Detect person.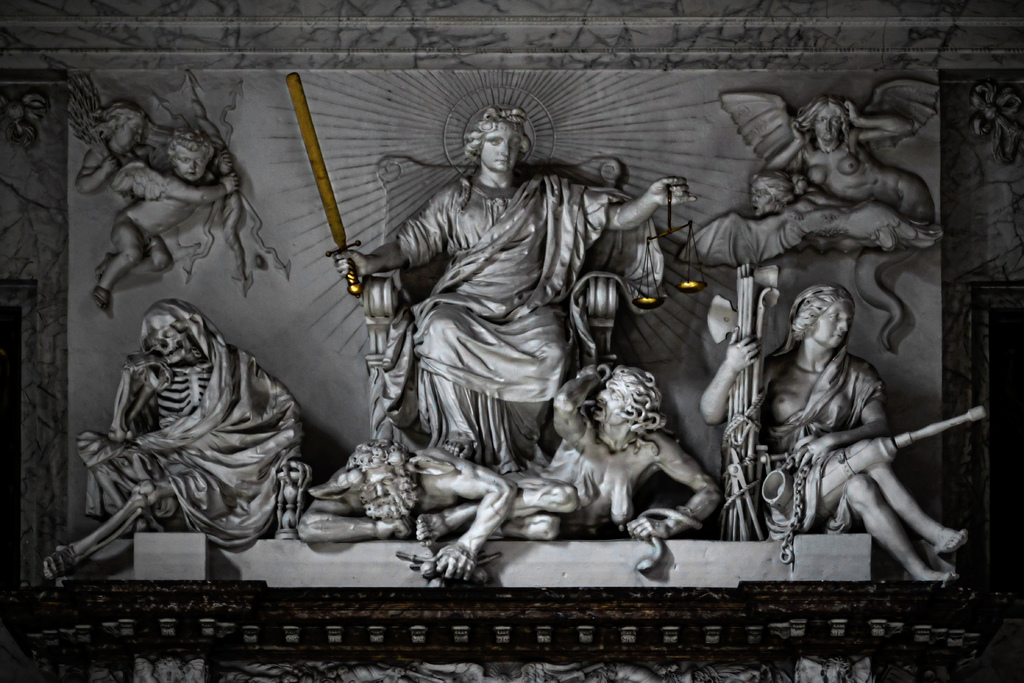
Detected at rect(333, 102, 698, 475).
